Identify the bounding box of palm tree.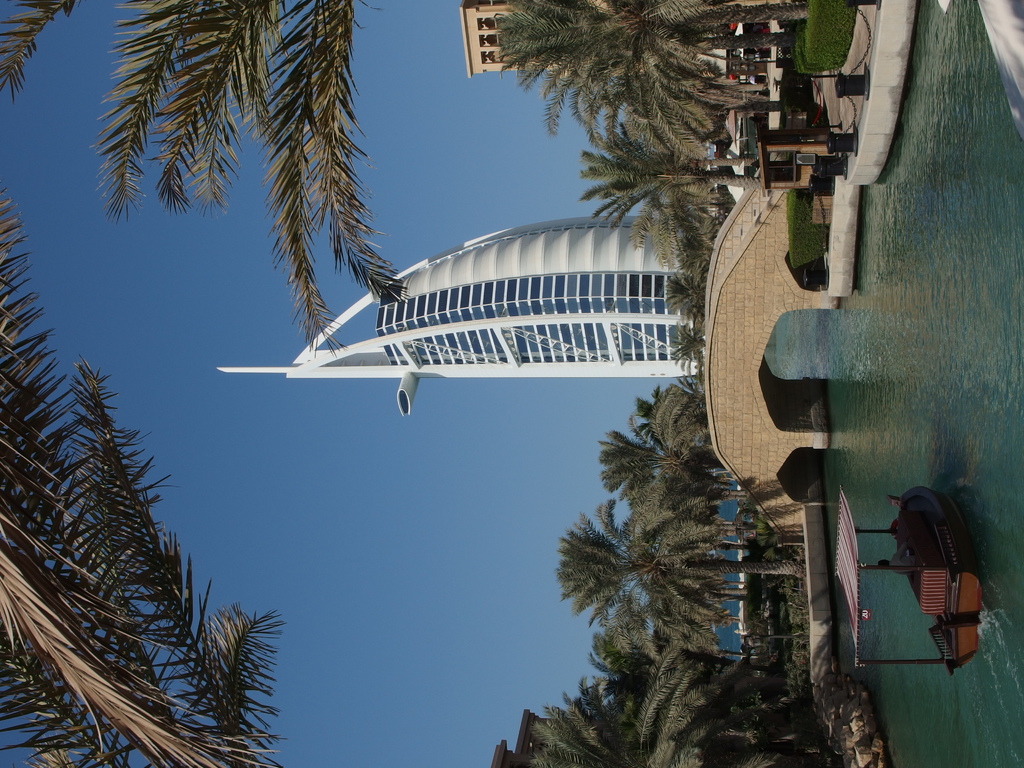
region(568, 403, 715, 514).
